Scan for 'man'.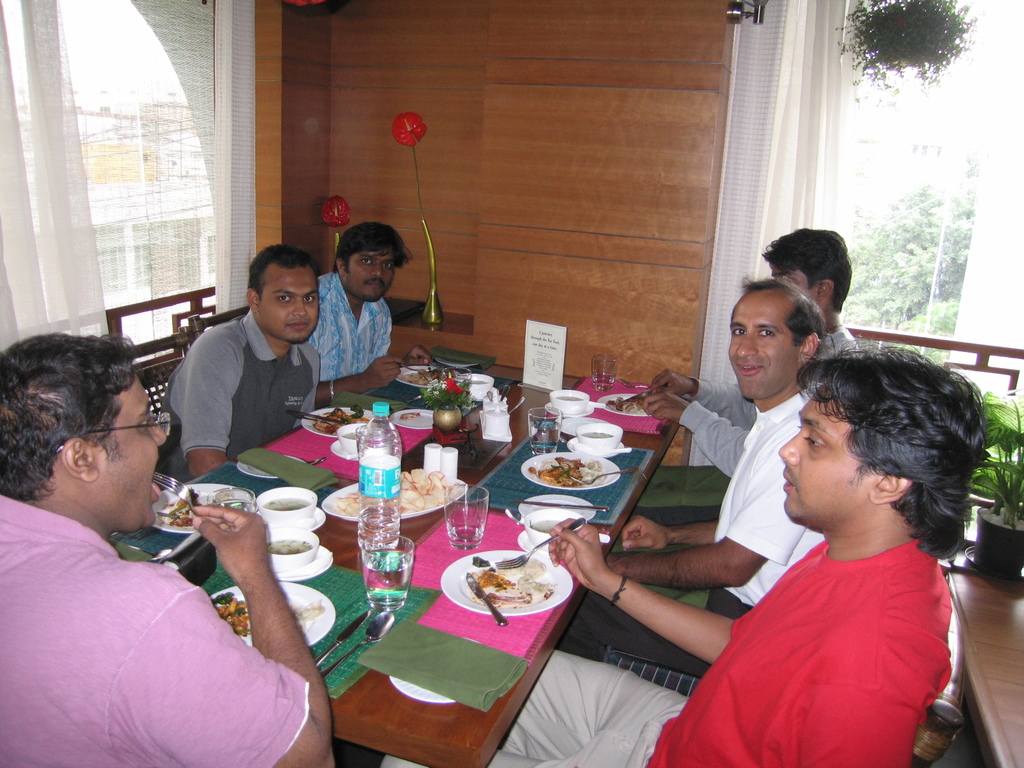
Scan result: bbox(300, 225, 438, 417).
